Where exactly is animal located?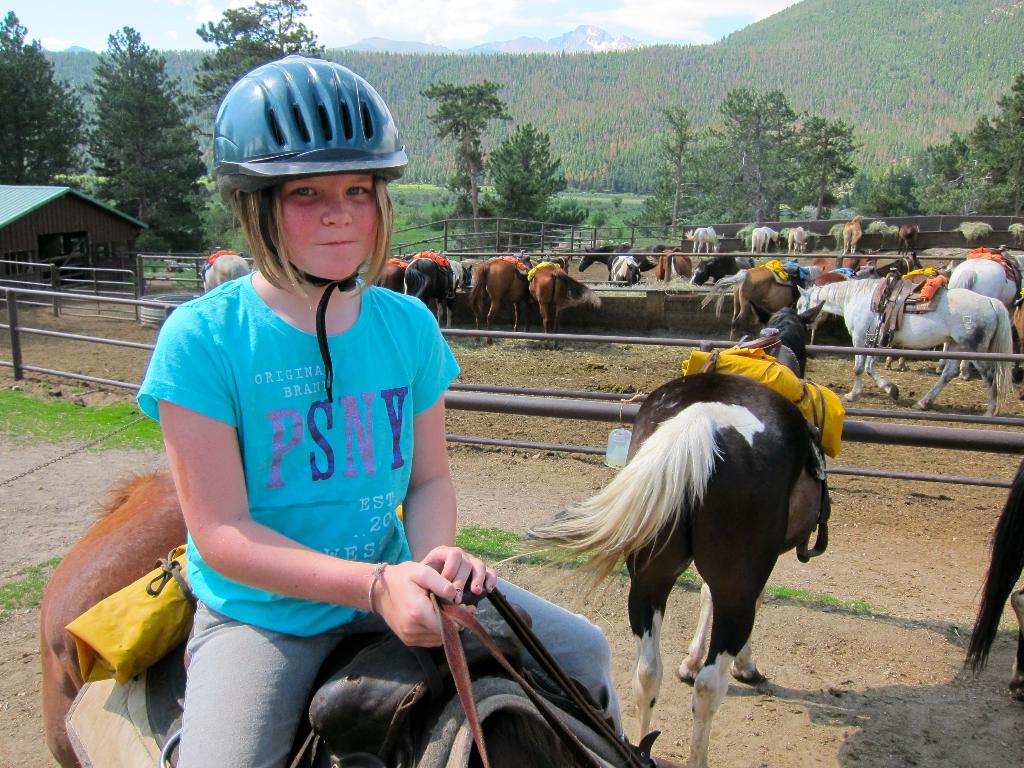
Its bounding box is 575,243,650,285.
